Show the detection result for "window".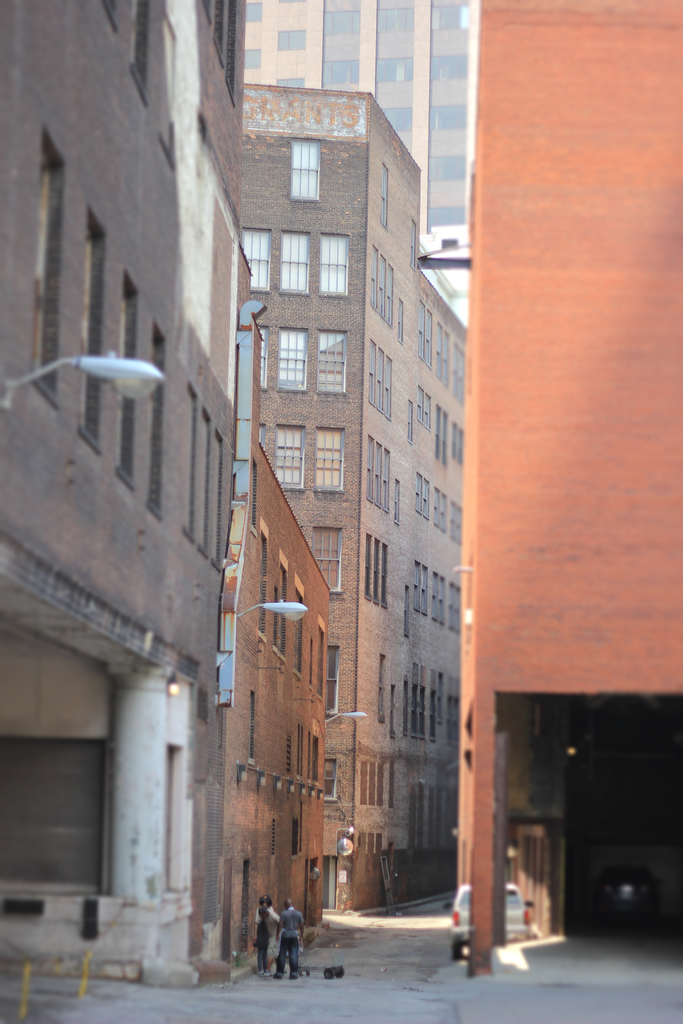
(366,340,394,419).
